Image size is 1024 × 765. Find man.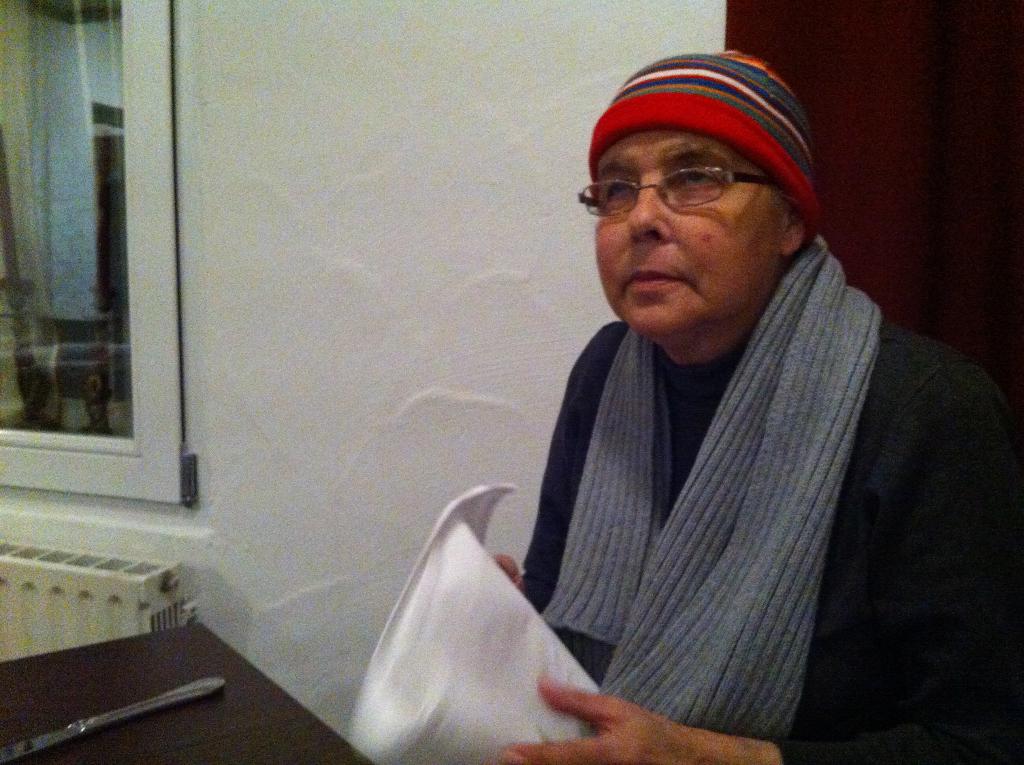
BBox(353, 48, 992, 748).
